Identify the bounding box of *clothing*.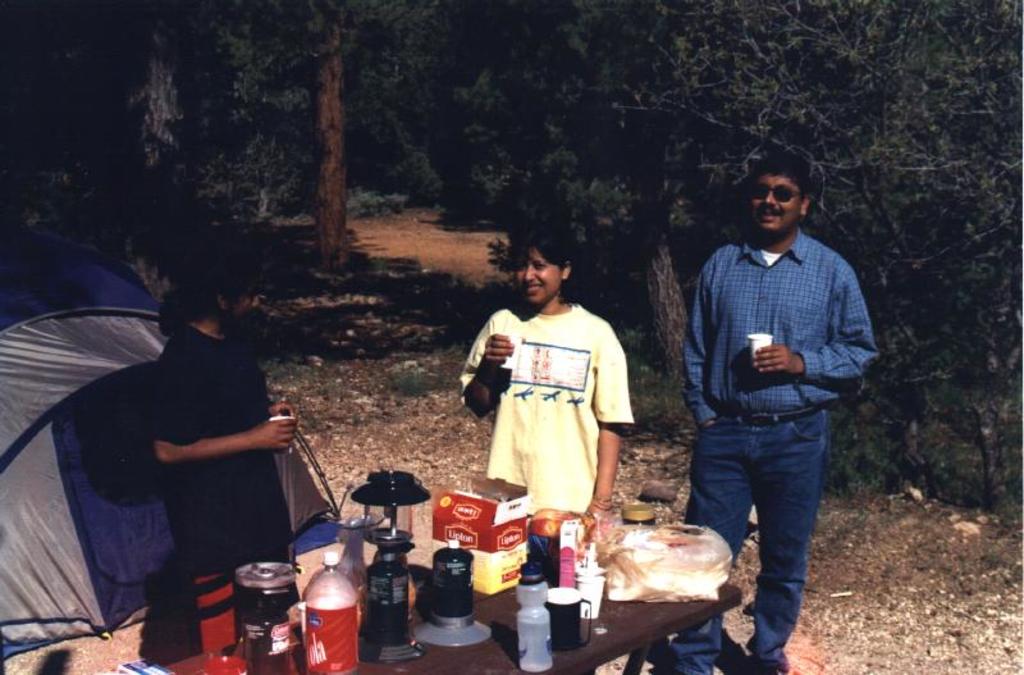
138/315/293/584.
